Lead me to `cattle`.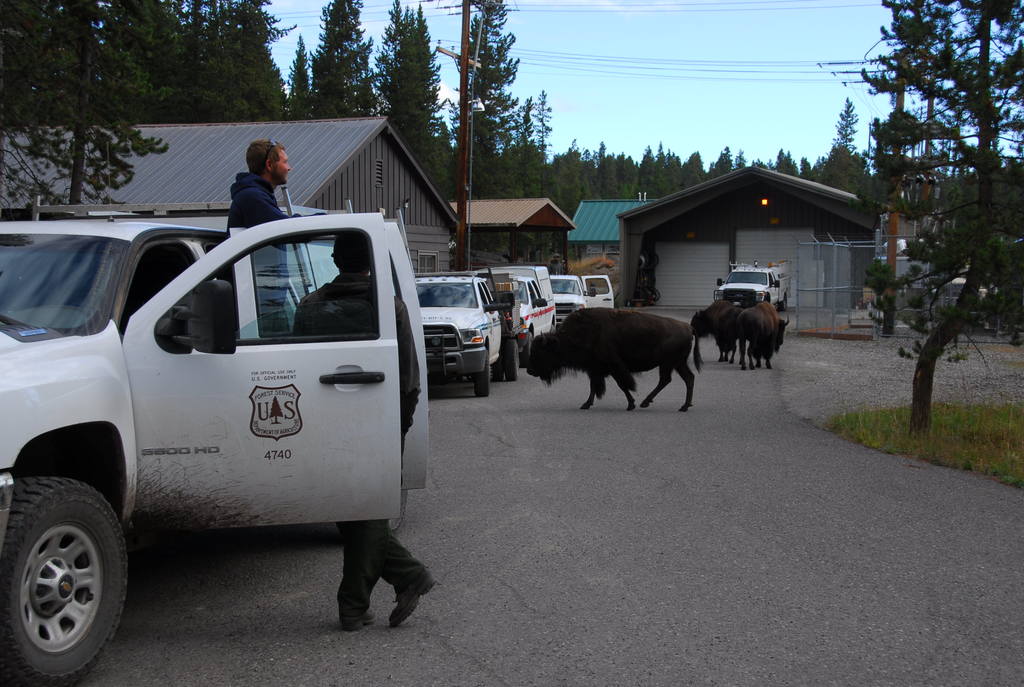
Lead to 735 301 788 369.
